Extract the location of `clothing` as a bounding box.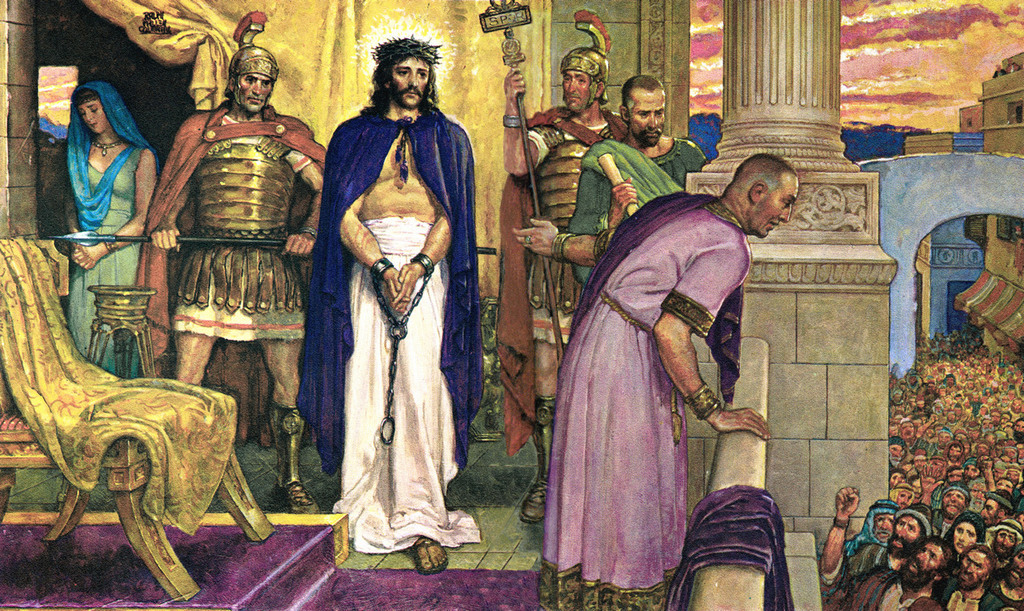
(left=495, top=105, right=631, bottom=462).
